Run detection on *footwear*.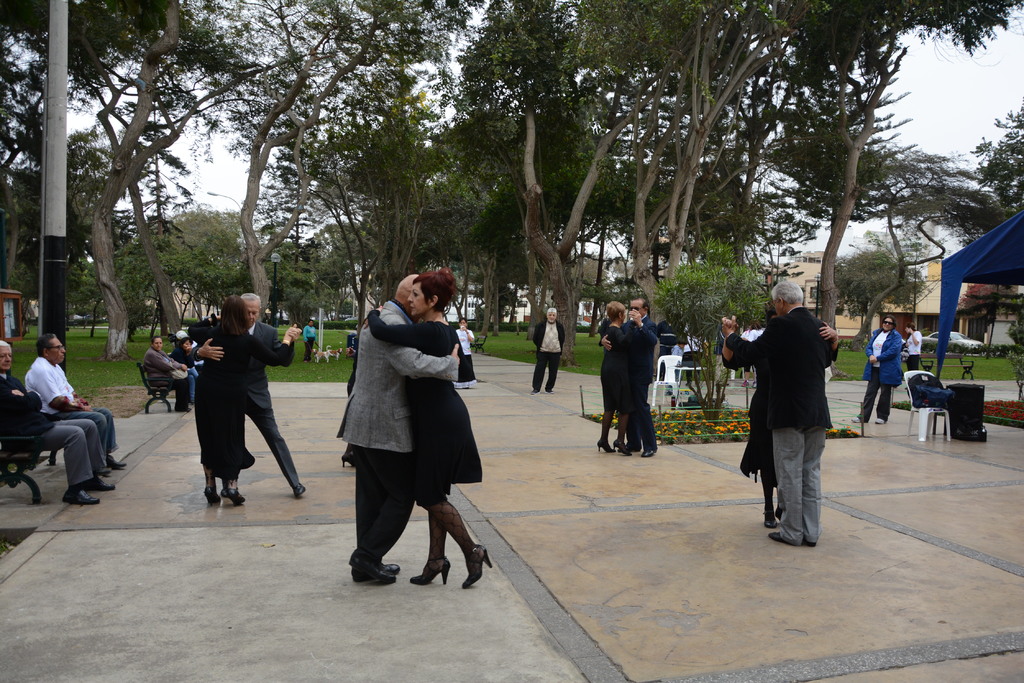
Result: (597,436,611,454).
